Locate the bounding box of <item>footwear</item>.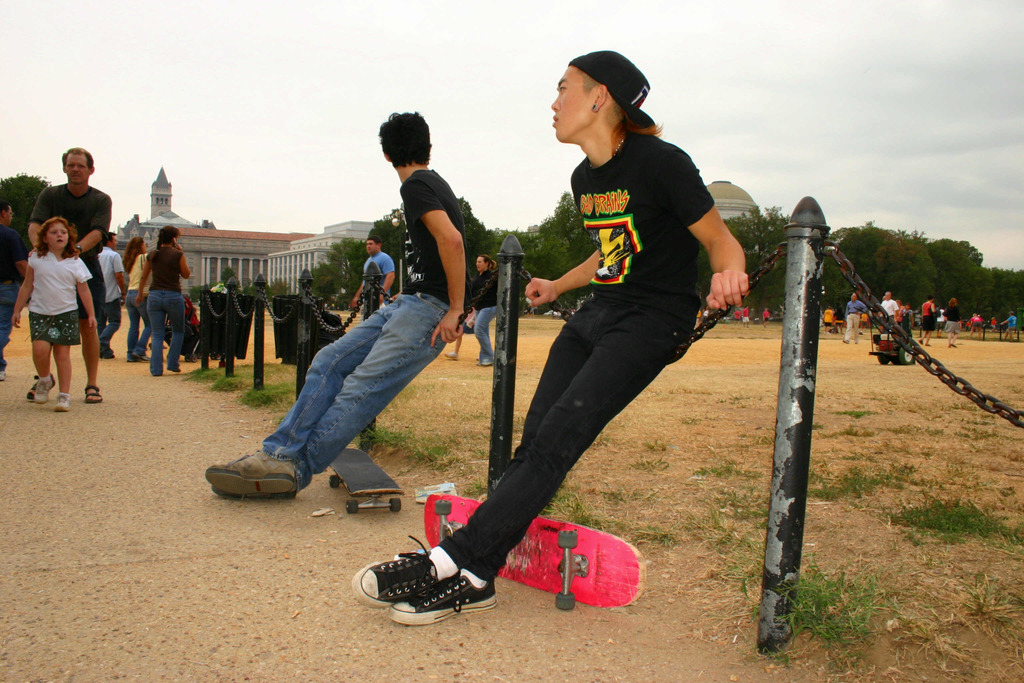
Bounding box: pyautogui.locateOnScreen(363, 551, 472, 626).
